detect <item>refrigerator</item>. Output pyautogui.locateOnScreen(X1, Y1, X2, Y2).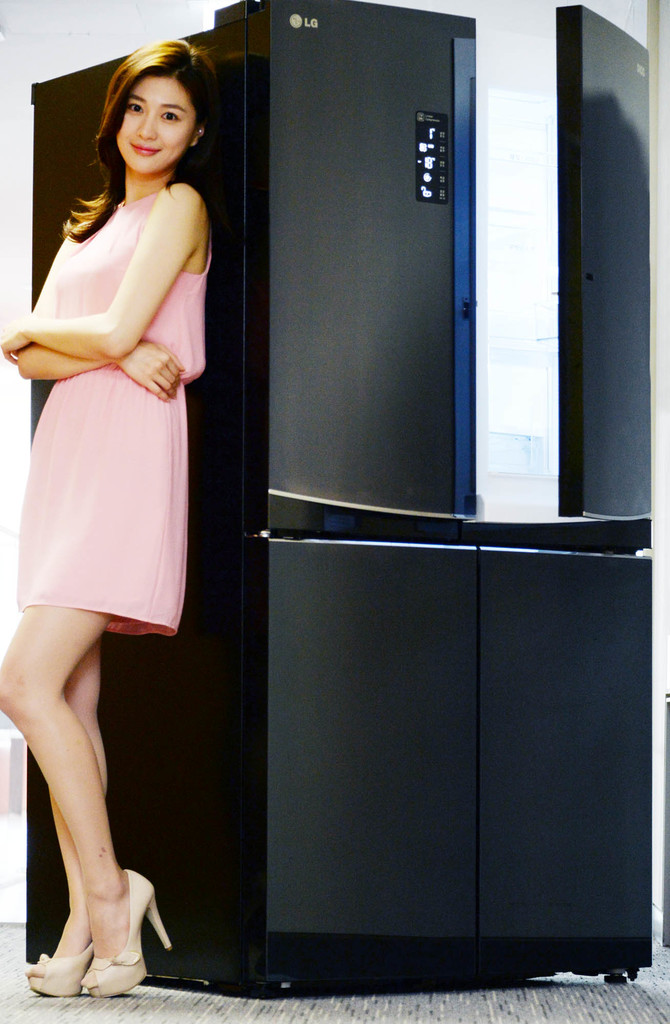
pyautogui.locateOnScreen(30, 0, 650, 998).
